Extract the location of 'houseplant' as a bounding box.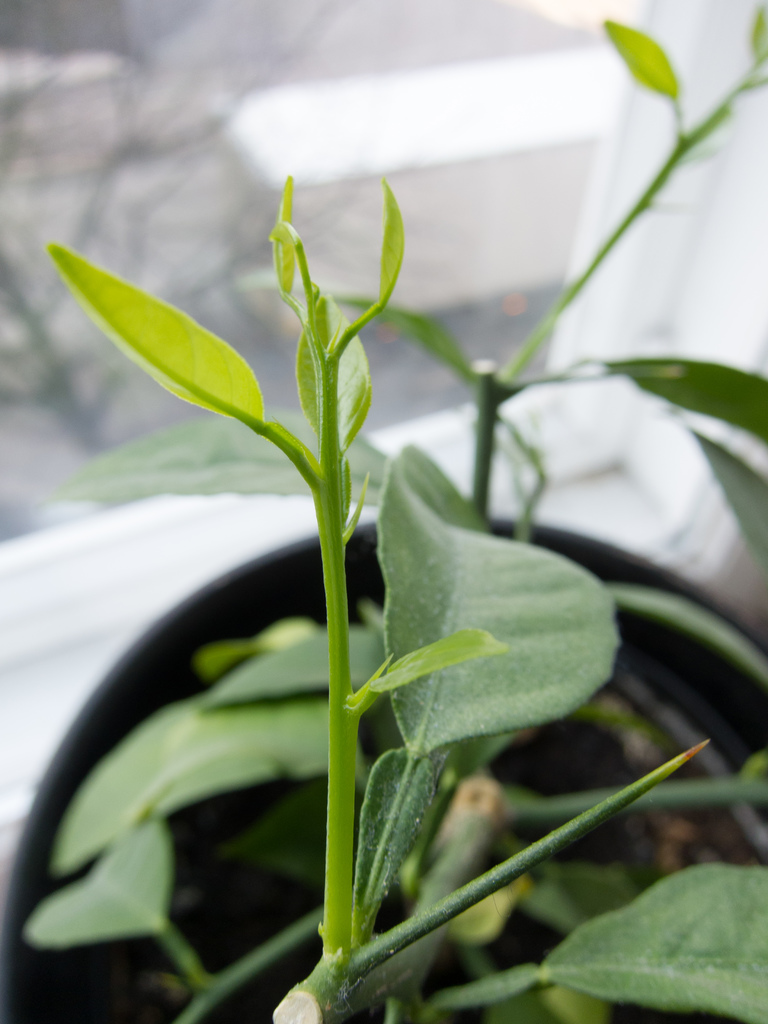
(x1=0, y1=0, x2=767, y2=1023).
